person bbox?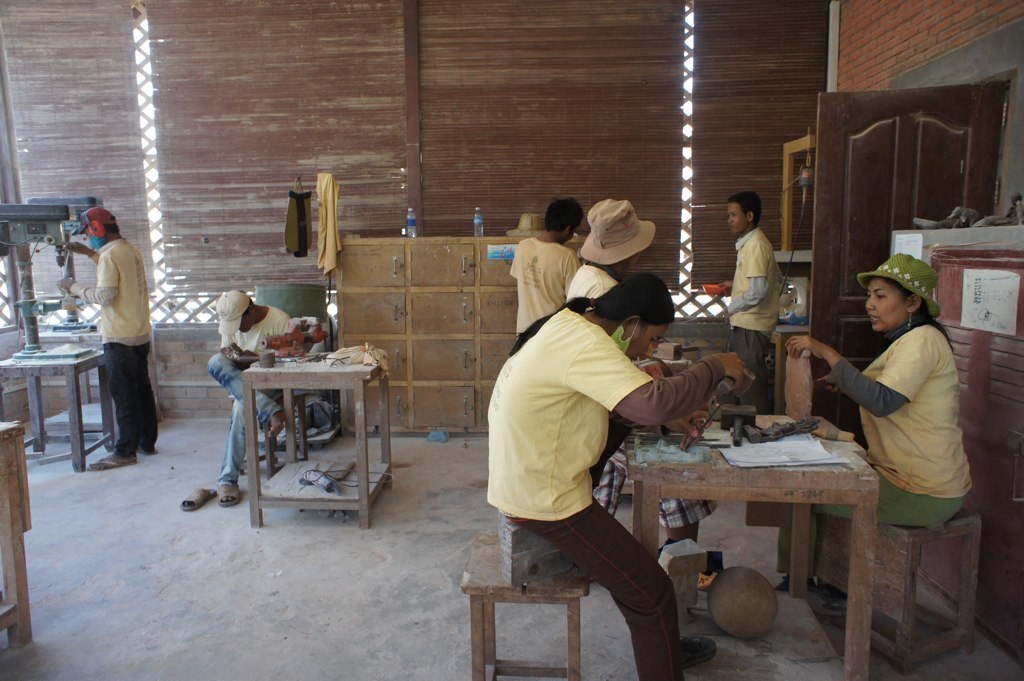
select_region(203, 287, 310, 508)
